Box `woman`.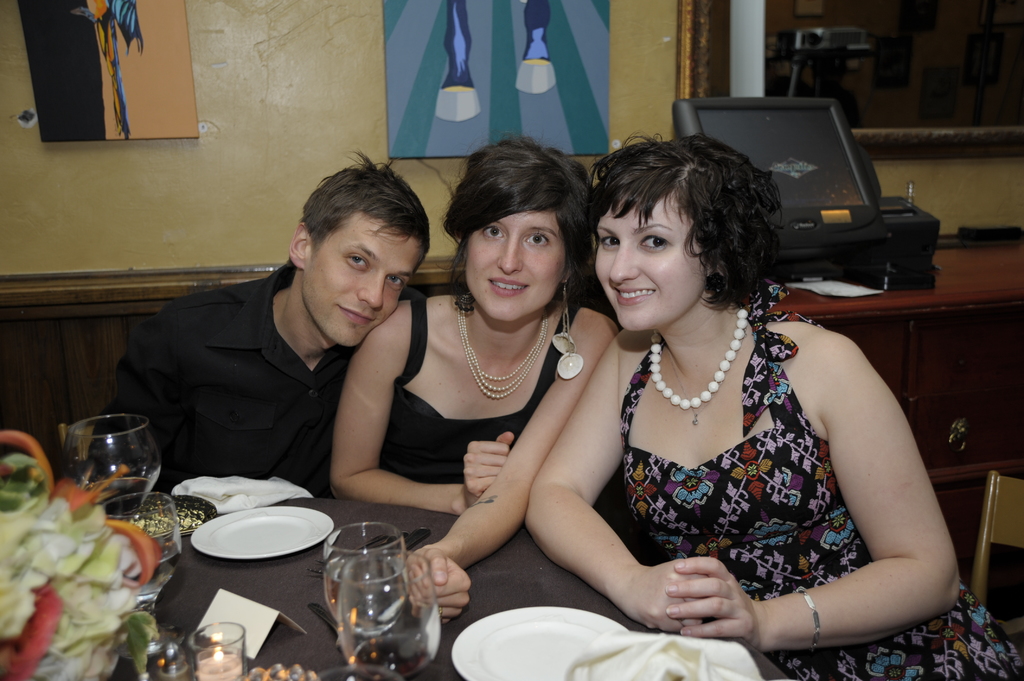
left=329, top=133, right=627, bottom=633.
